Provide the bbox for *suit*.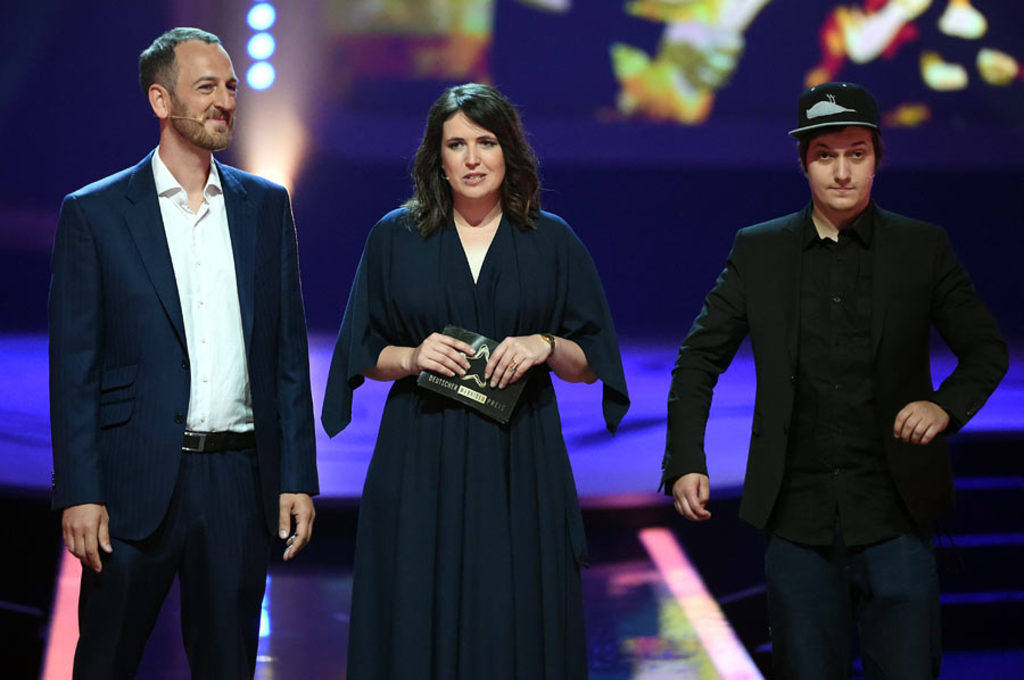
detection(53, 16, 309, 679).
